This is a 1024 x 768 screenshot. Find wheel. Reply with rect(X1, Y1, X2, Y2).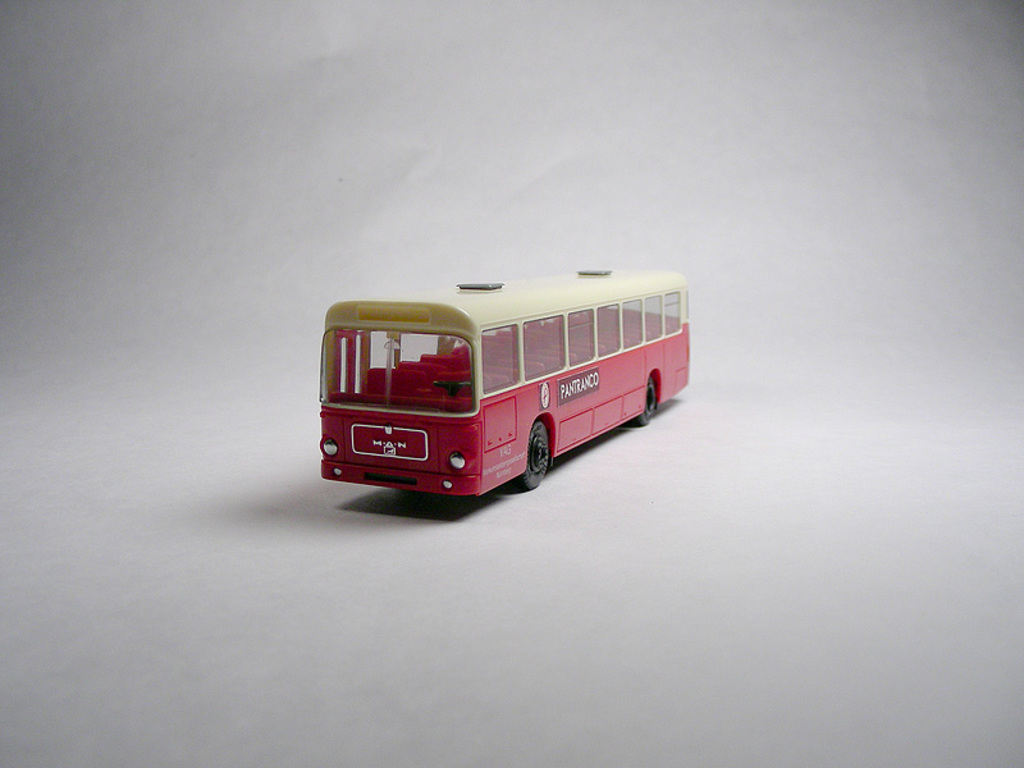
rect(513, 416, 552, 492).
